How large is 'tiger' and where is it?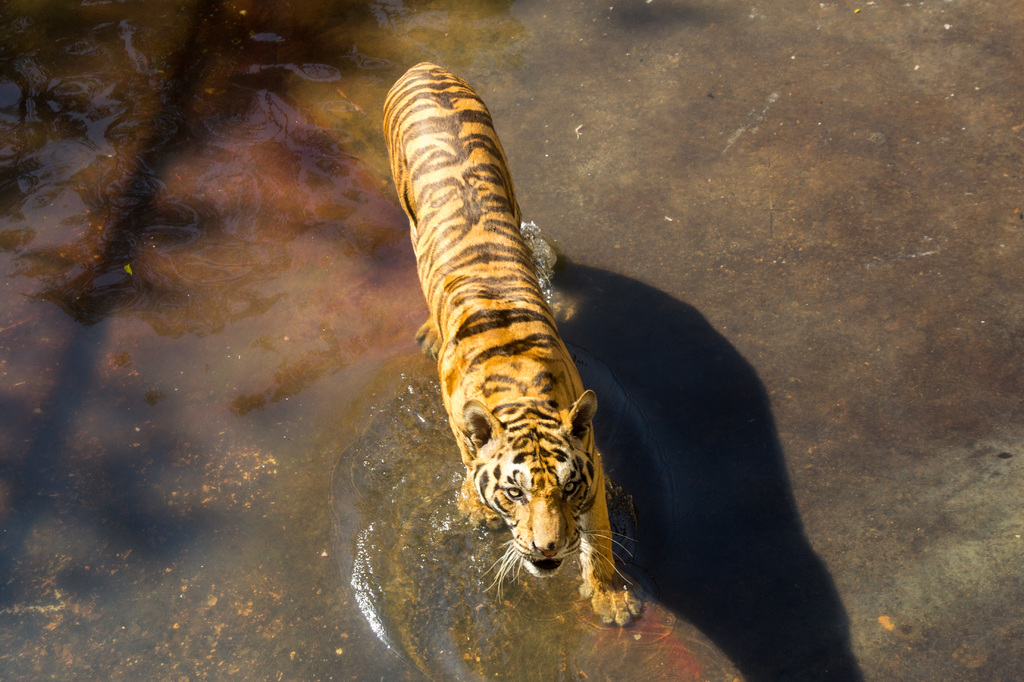
Bounding box: bbox=[379, 63, 645, 630].
